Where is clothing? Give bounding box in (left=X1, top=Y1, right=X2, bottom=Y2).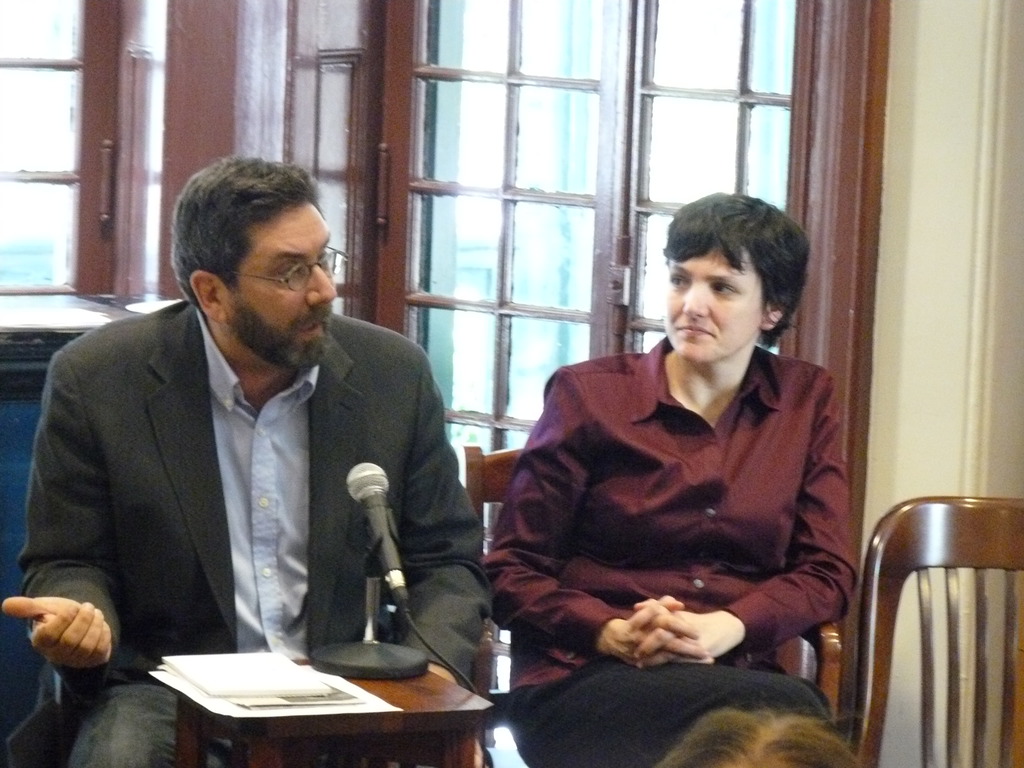
(left=23, top=290, right=500, bottom=767).
